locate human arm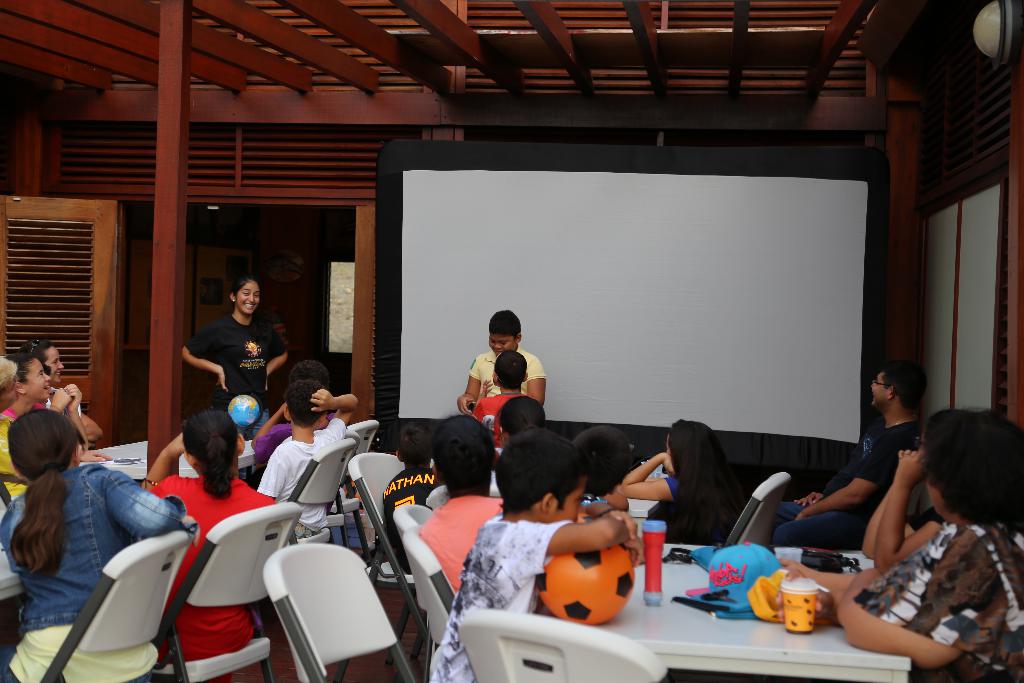
region(454, 348, 484, 409)
